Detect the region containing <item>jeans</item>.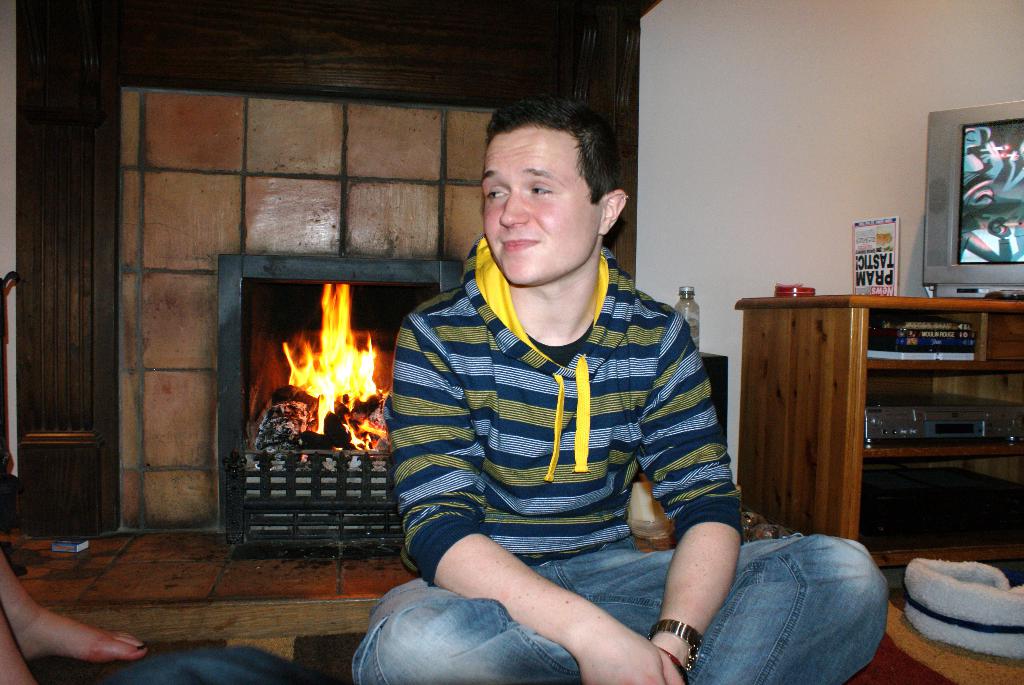
[344,540,891,684].
